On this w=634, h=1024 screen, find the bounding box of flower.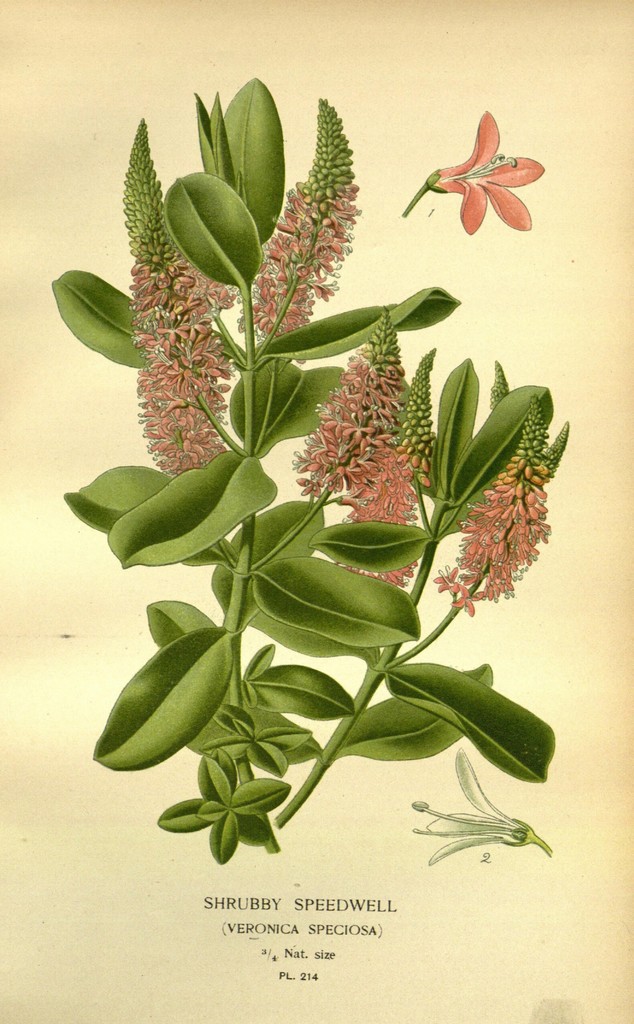
Bounding box: select_region(289, 303, 406, 506).
